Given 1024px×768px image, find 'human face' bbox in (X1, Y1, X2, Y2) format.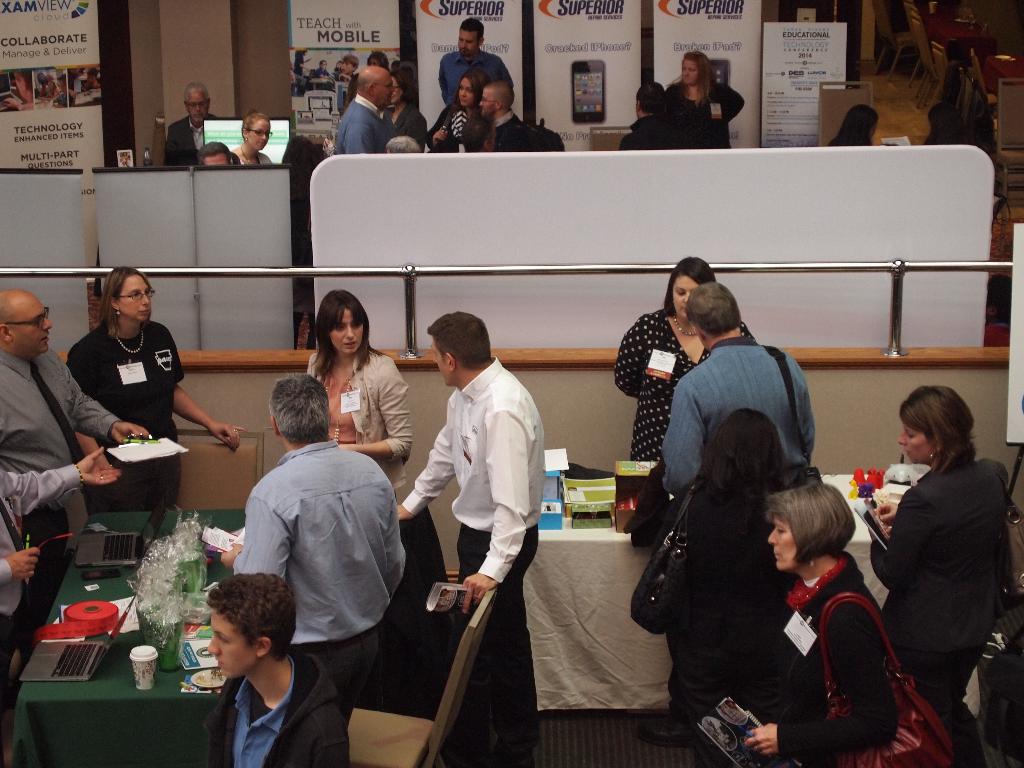
(16, 299, 48, 352).
